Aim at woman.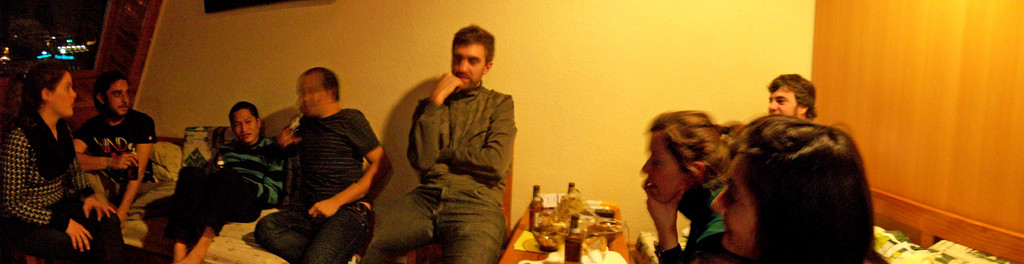
Aimed at (x1=641, y1=110, x2=745, y2=263).
